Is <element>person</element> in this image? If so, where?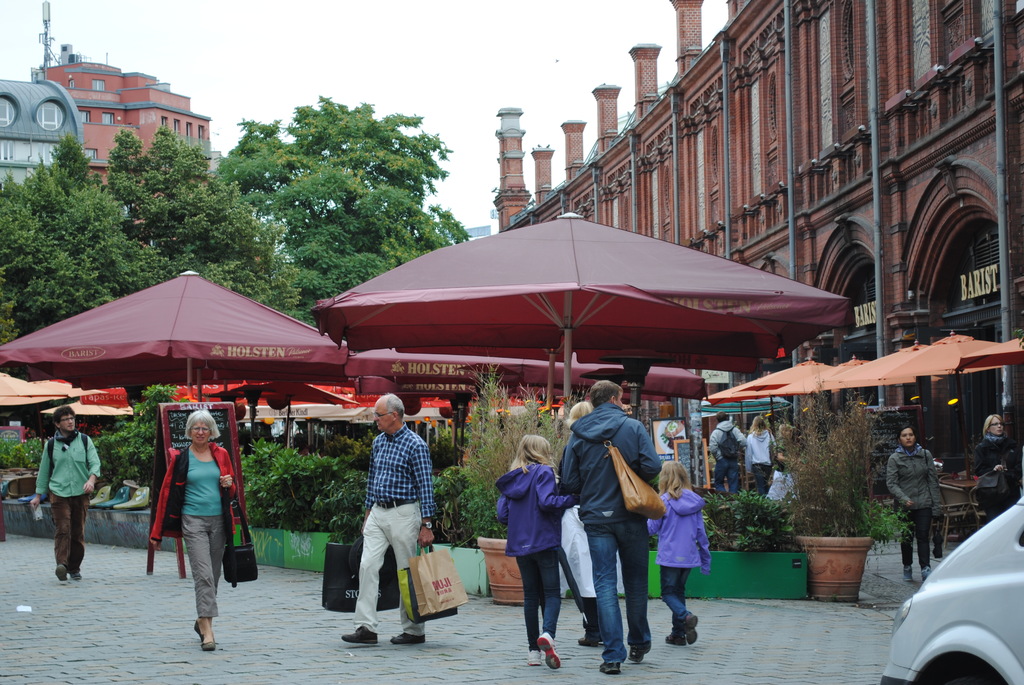
Yes, at crop(776, 420, 787, 469).
